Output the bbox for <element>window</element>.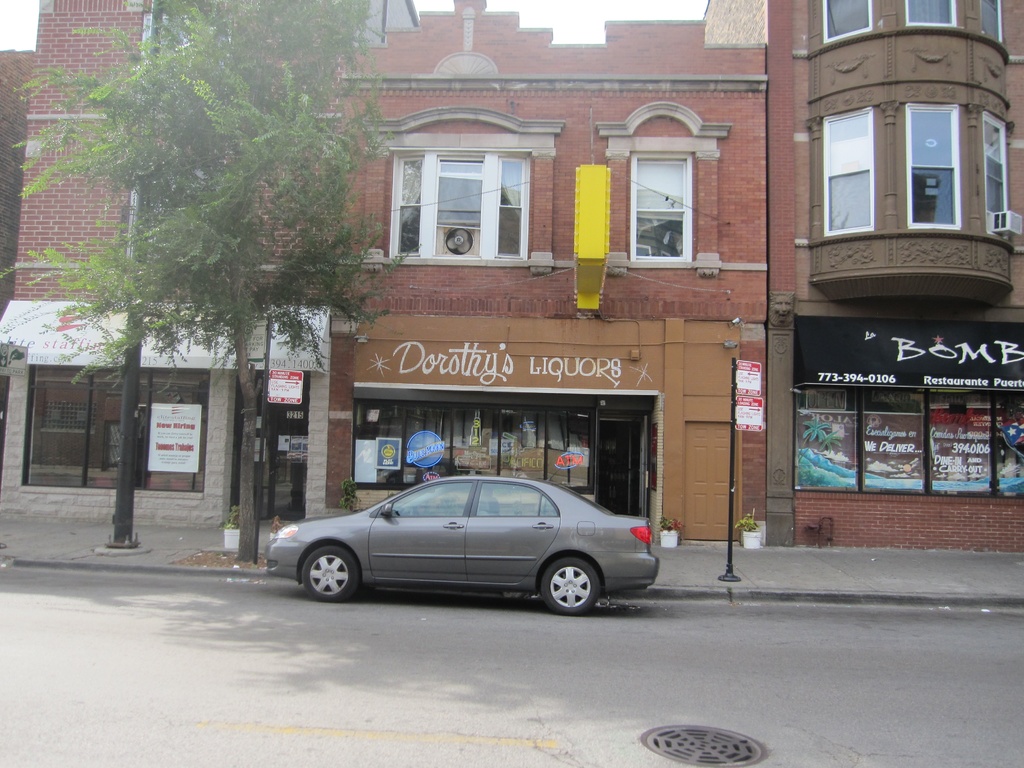
(906, 99, 963, 232).
